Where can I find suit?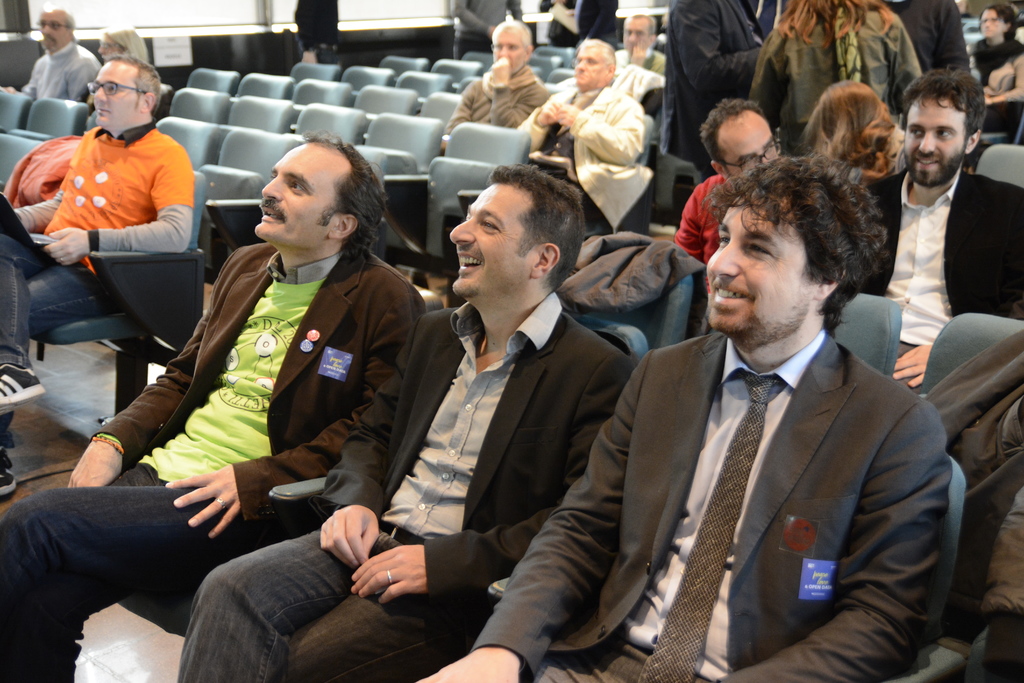
You can find it at Rect(518, 85, 654, 235).
